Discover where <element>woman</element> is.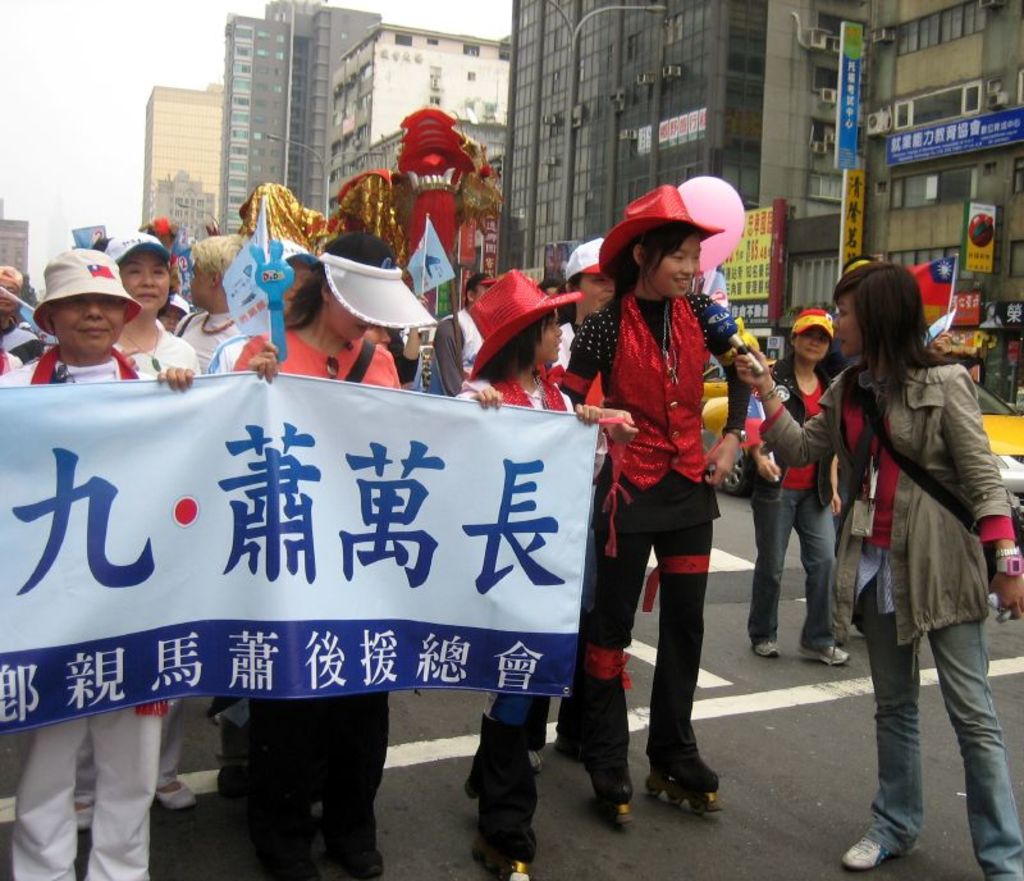
Discovered at [549,236,618,373].
